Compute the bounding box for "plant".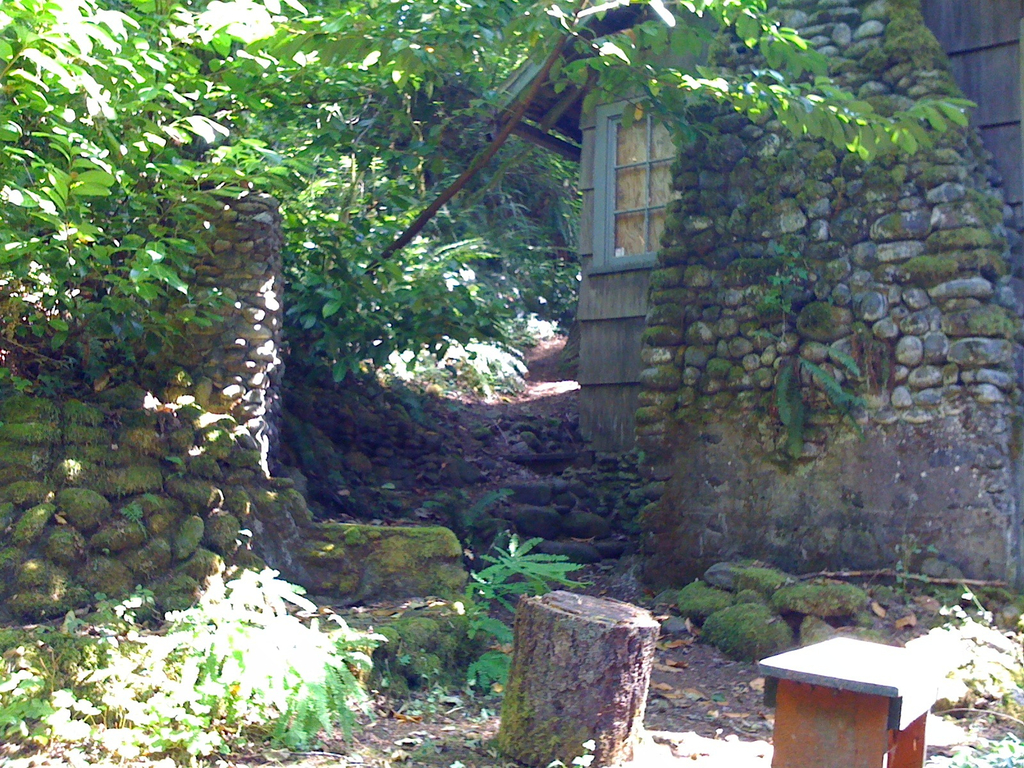
{"left": 0, "top": 367, "right": 74, "bottom": 399}.
